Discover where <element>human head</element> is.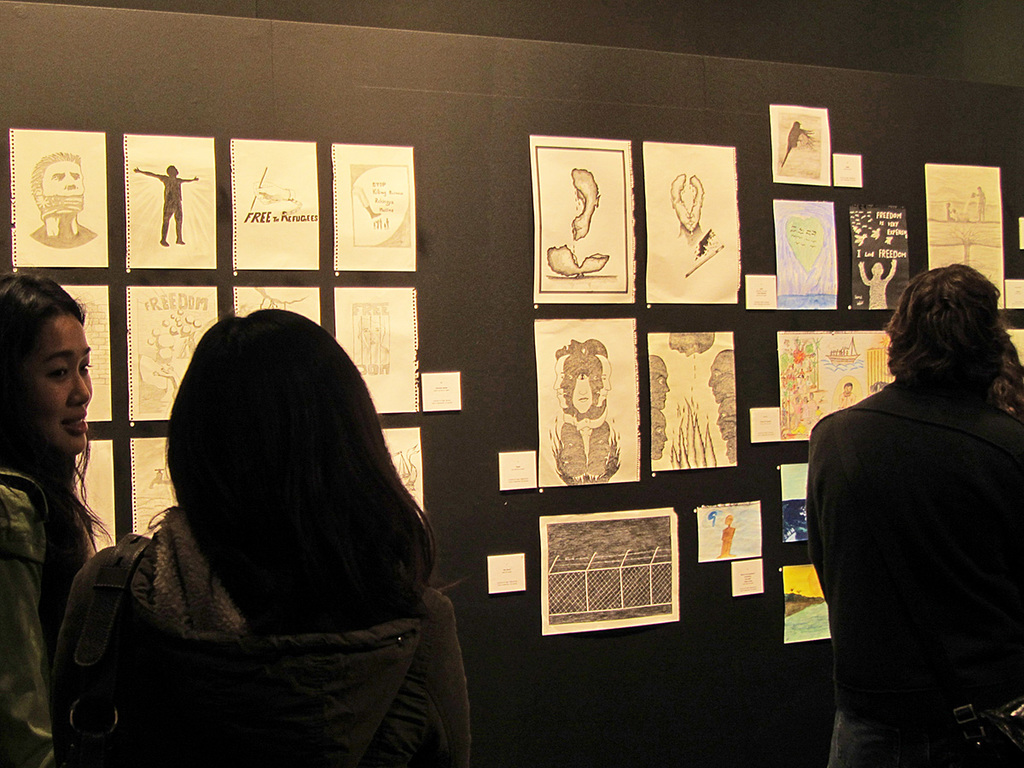
Discovered at 881:257:994:400.
